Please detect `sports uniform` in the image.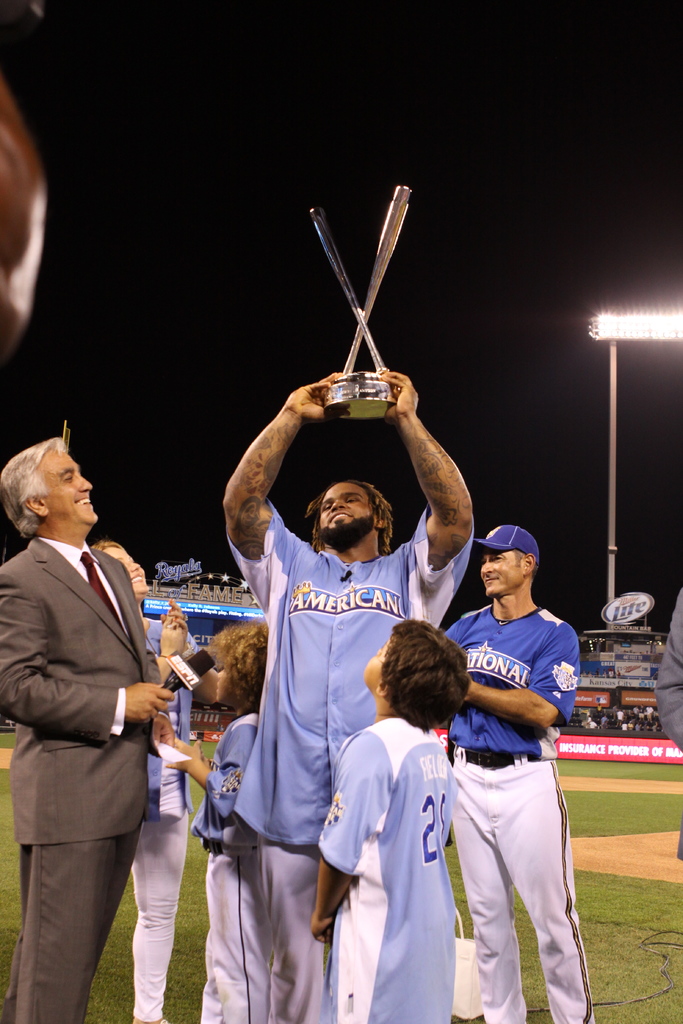
195 717 274 1023.
